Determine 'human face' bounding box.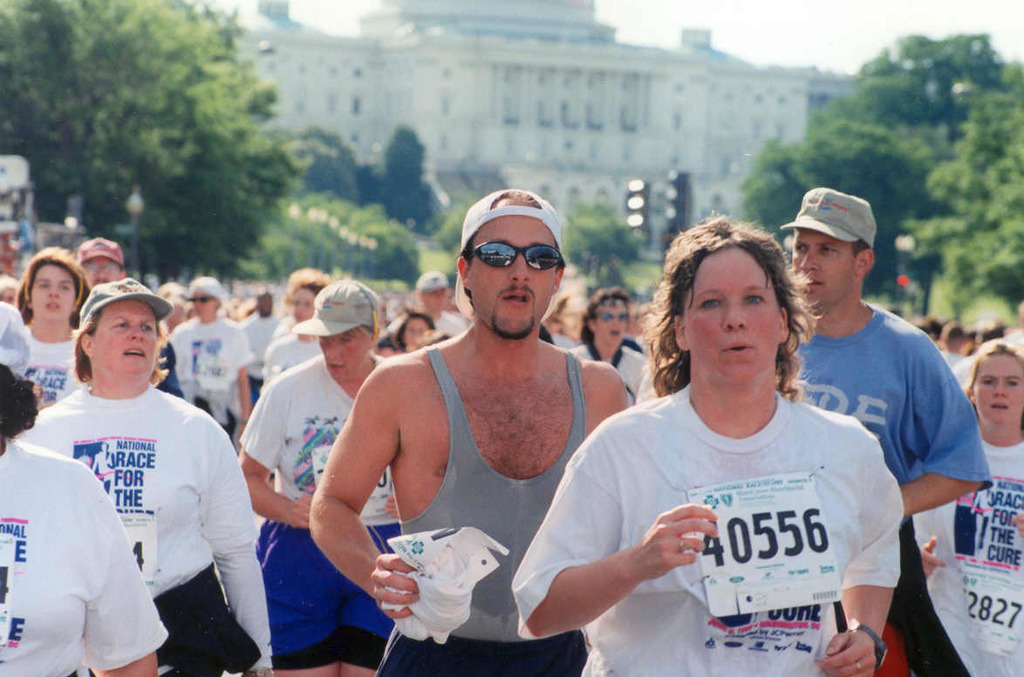
Determined: 563, 299, 591, 345.
